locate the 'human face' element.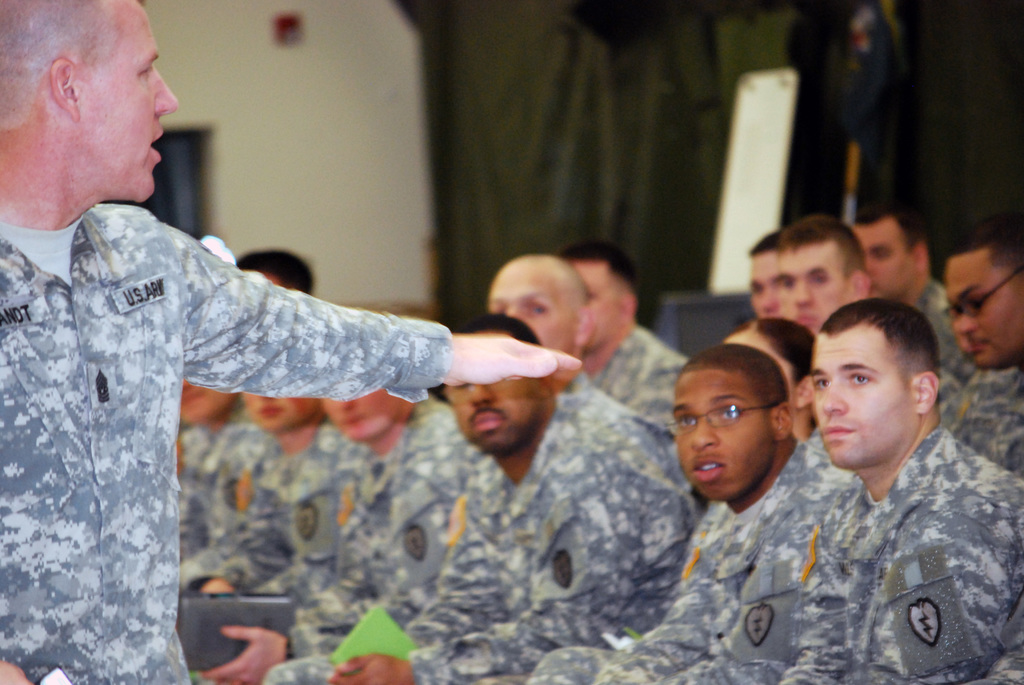
Element bbox: Rect(723, 337, 794, 404).
